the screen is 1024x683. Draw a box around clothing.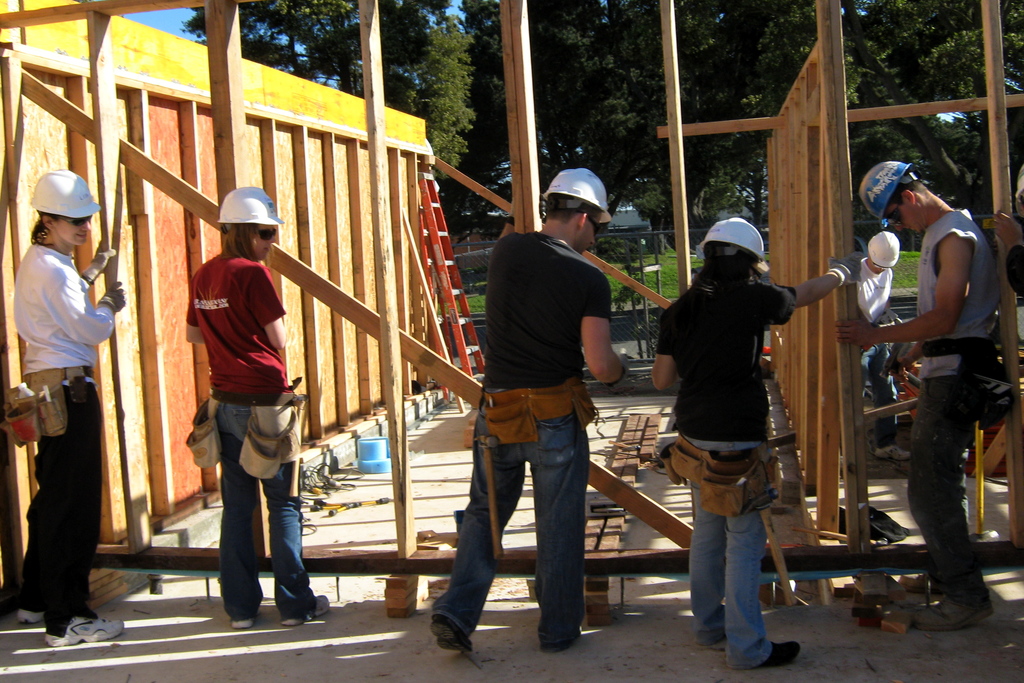
(176,250,285,397).
